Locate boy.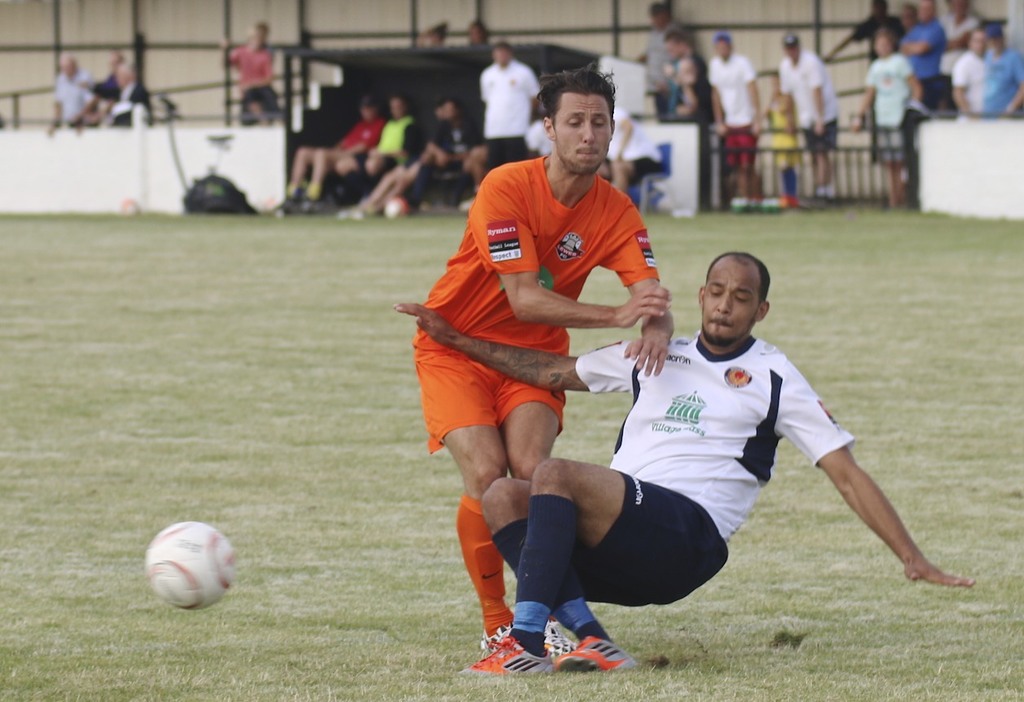
Bounding box: (392,251,973,673).
